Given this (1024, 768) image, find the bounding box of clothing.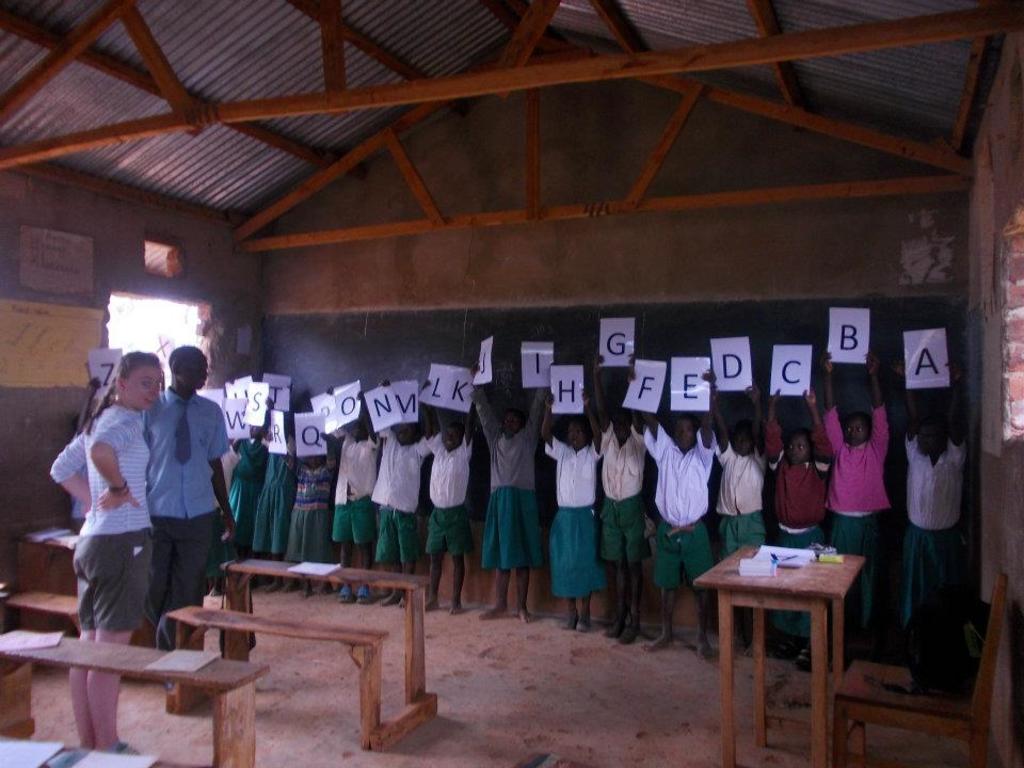
BBox(49, 404, 159, 623).
